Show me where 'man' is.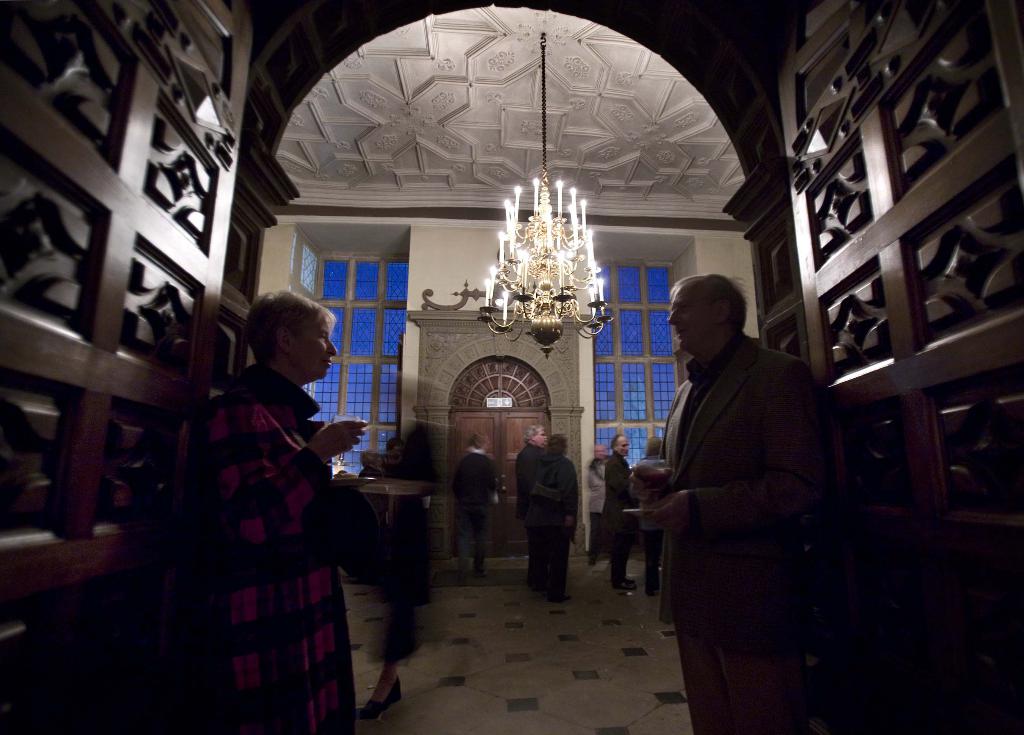
'man' is at [514, 422, 548, 581].
